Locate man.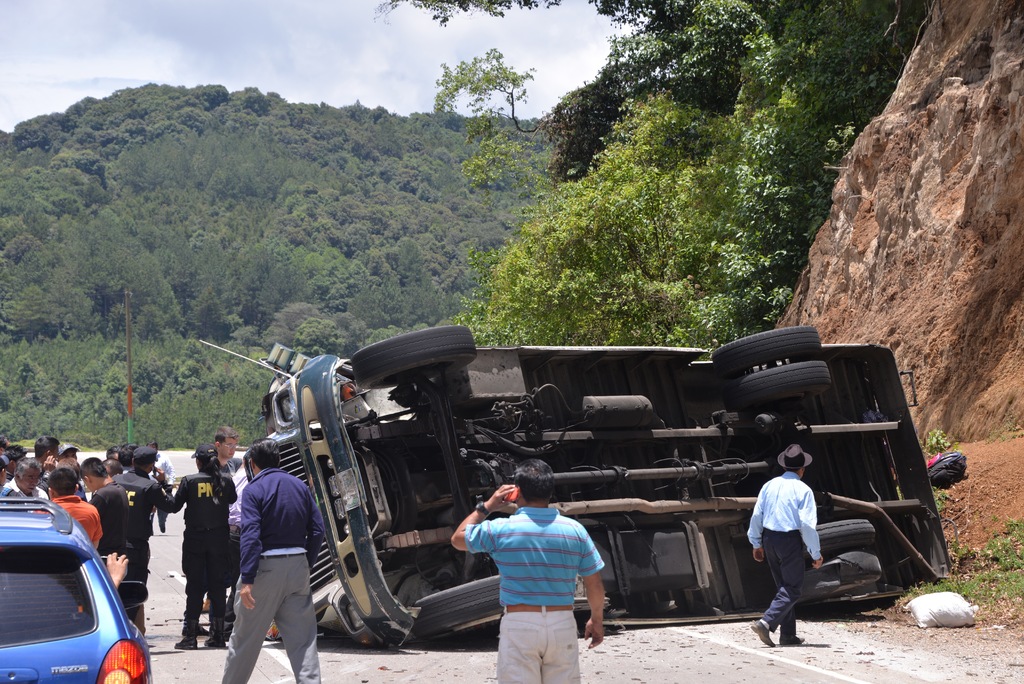
Bounding box: (216, 450, 314, 683).
